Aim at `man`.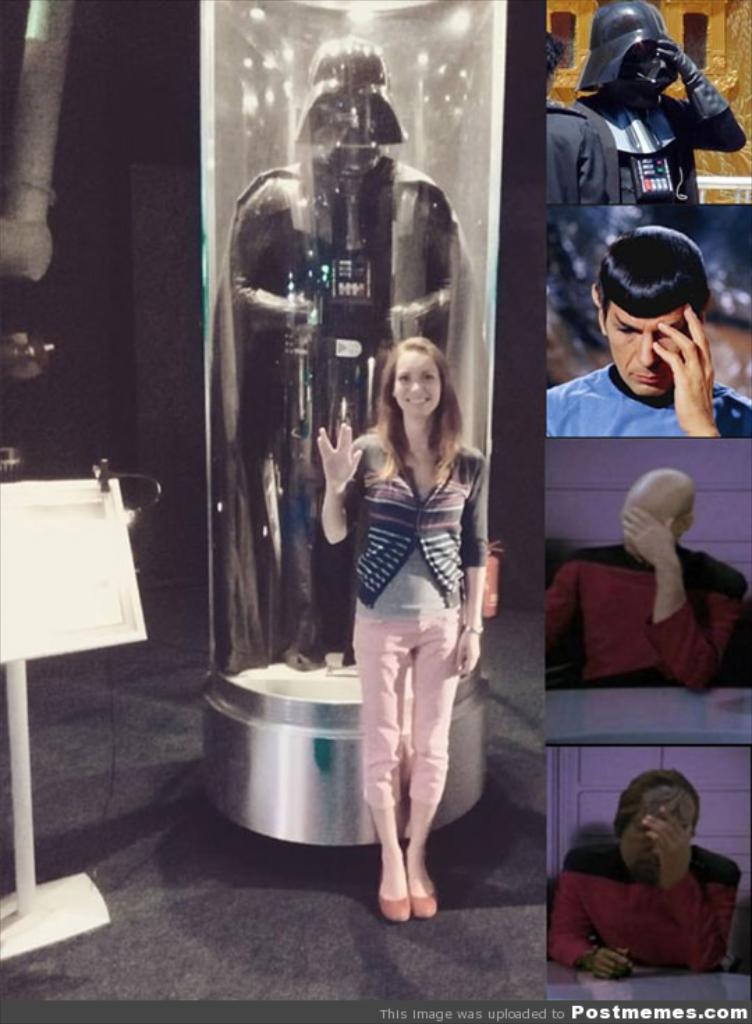
Aimed at bbox=(549, 464, 751, 684).
